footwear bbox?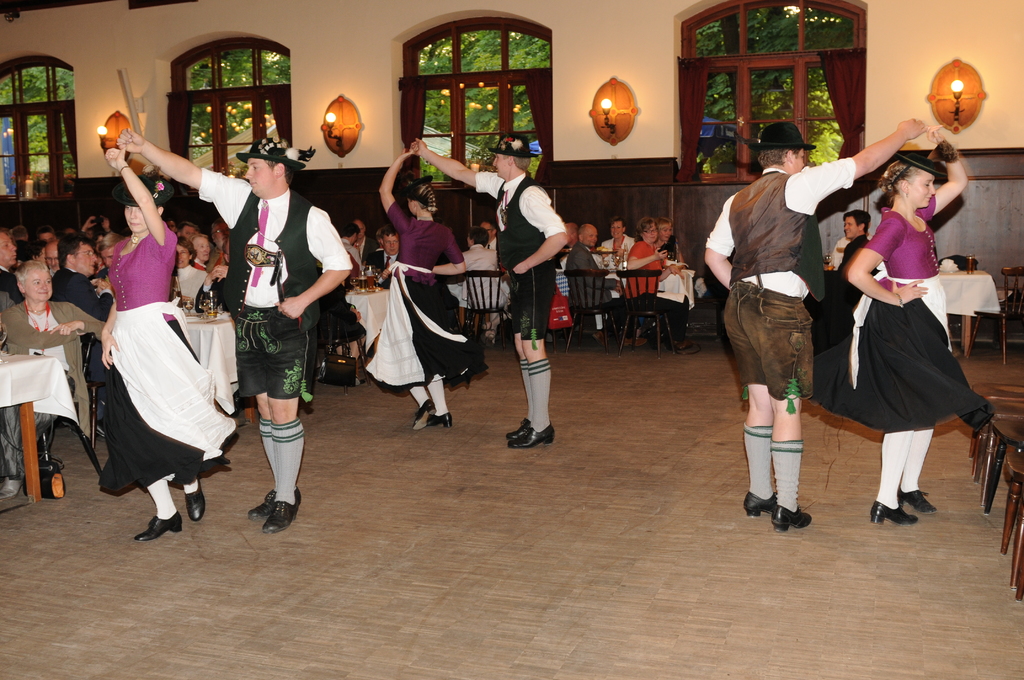
x1=184, y1=487, x2=205, y2=525
